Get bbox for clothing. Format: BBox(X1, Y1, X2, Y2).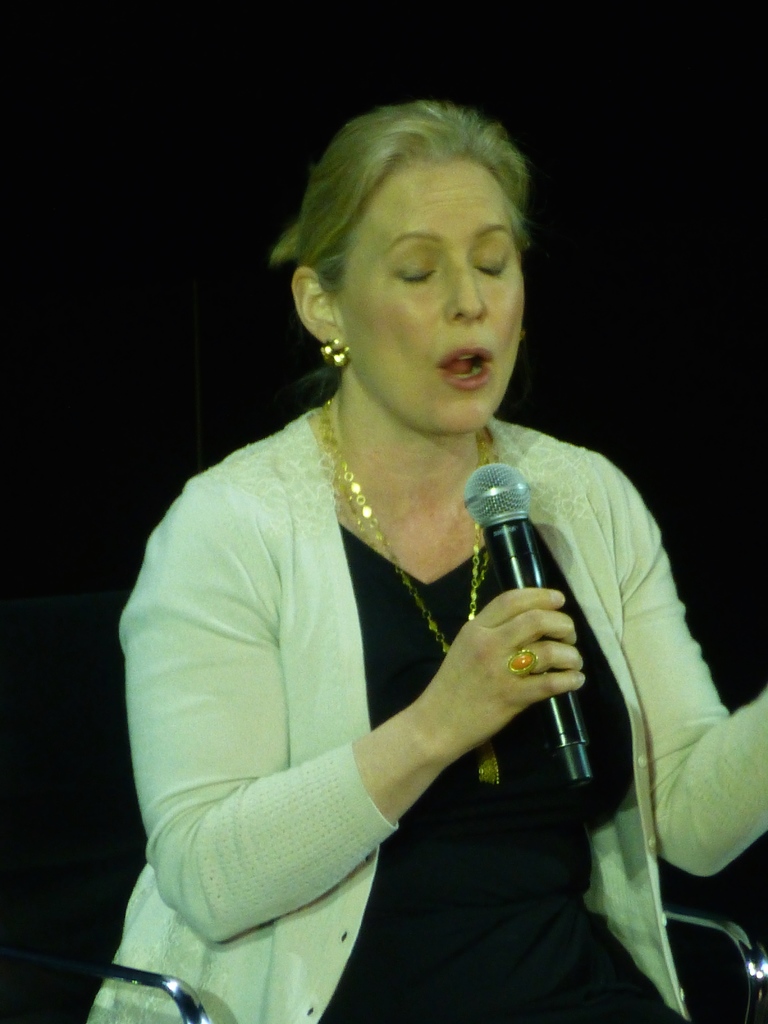
BBox(129, 462, 636, 926).
